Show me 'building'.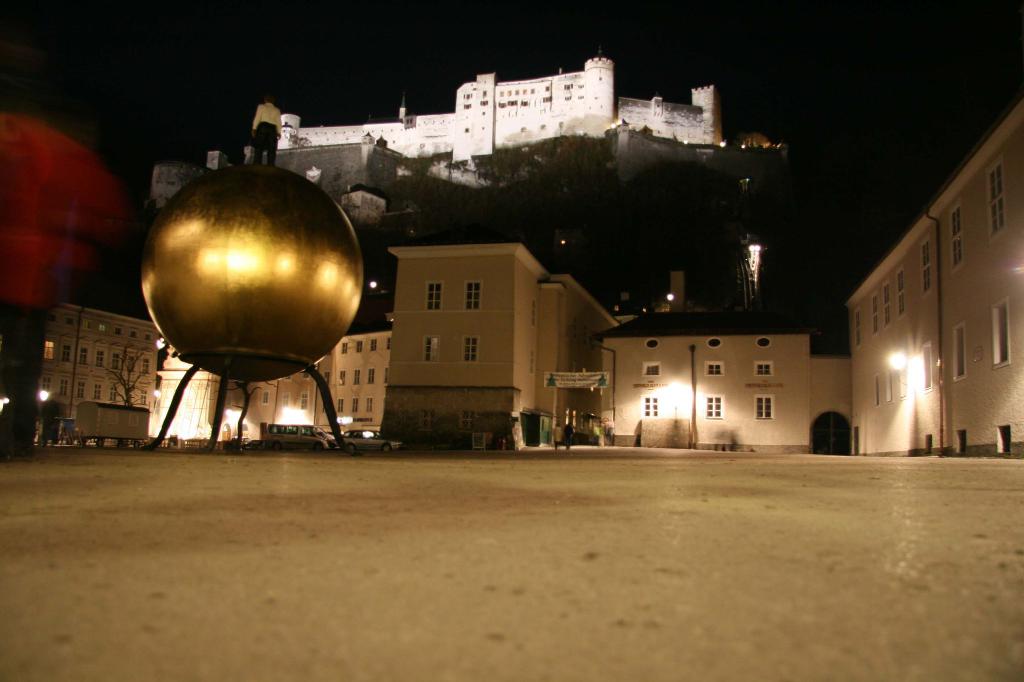
'building' is here: x1=275 y1=52 x2=721 y2=164.
